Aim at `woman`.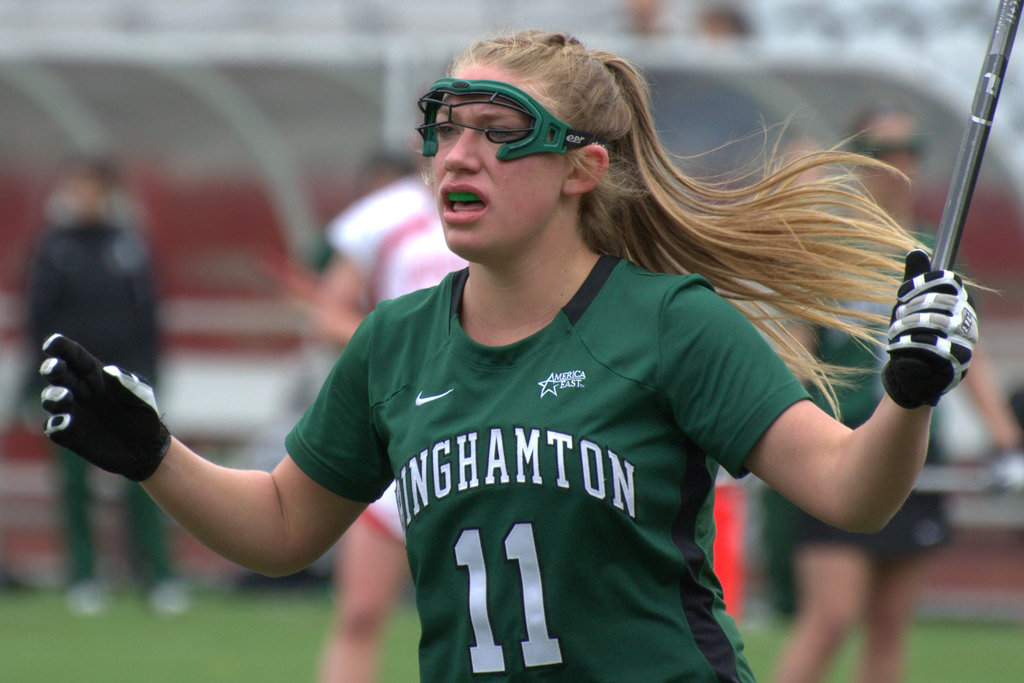
Aimed at [x1=745, y1=123, x2=1015, y2=682].
